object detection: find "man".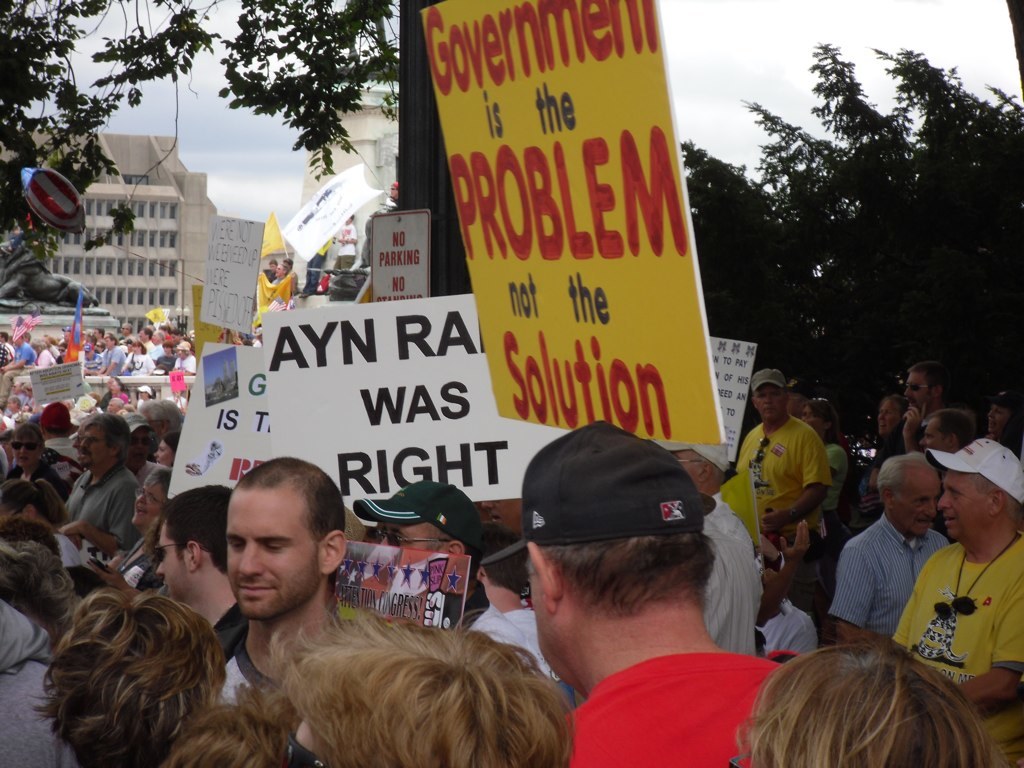
(270,263,293,287).
